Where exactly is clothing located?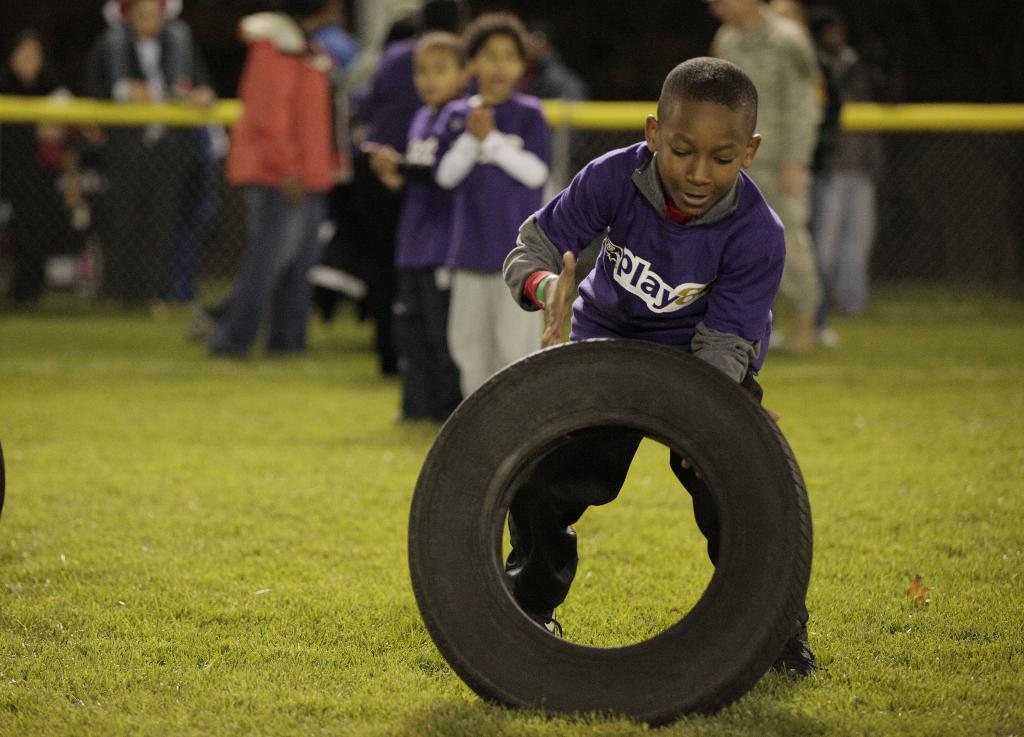
Its bounding box is pyautogui.locateOnScreen(385, 101, 480, 417).
